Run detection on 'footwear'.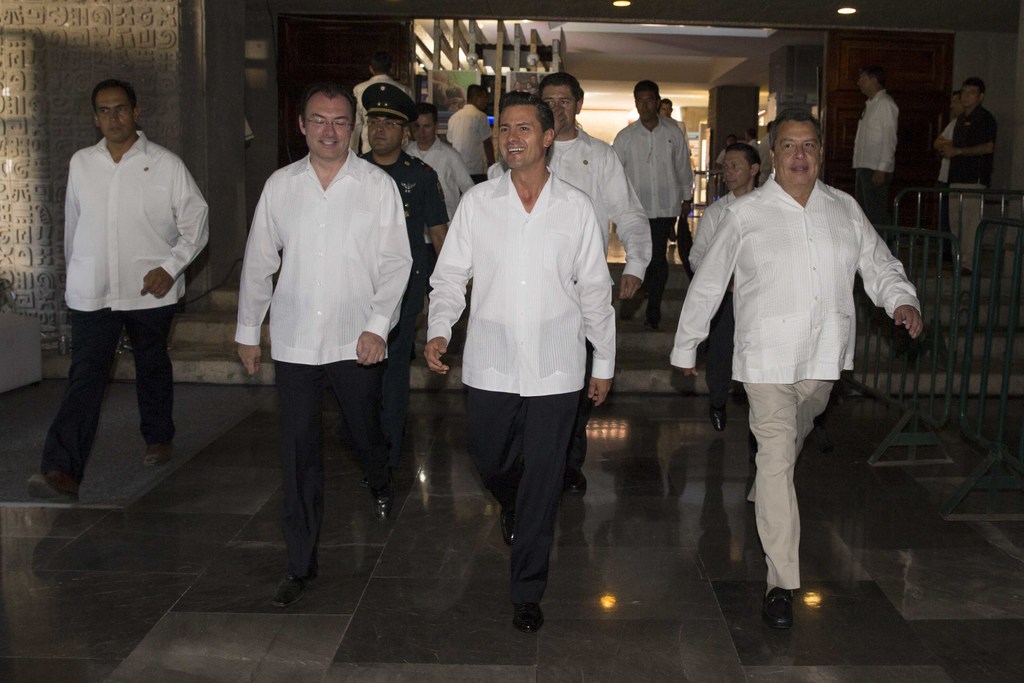
Result: <region>763, 588, 793, 628</region>.
